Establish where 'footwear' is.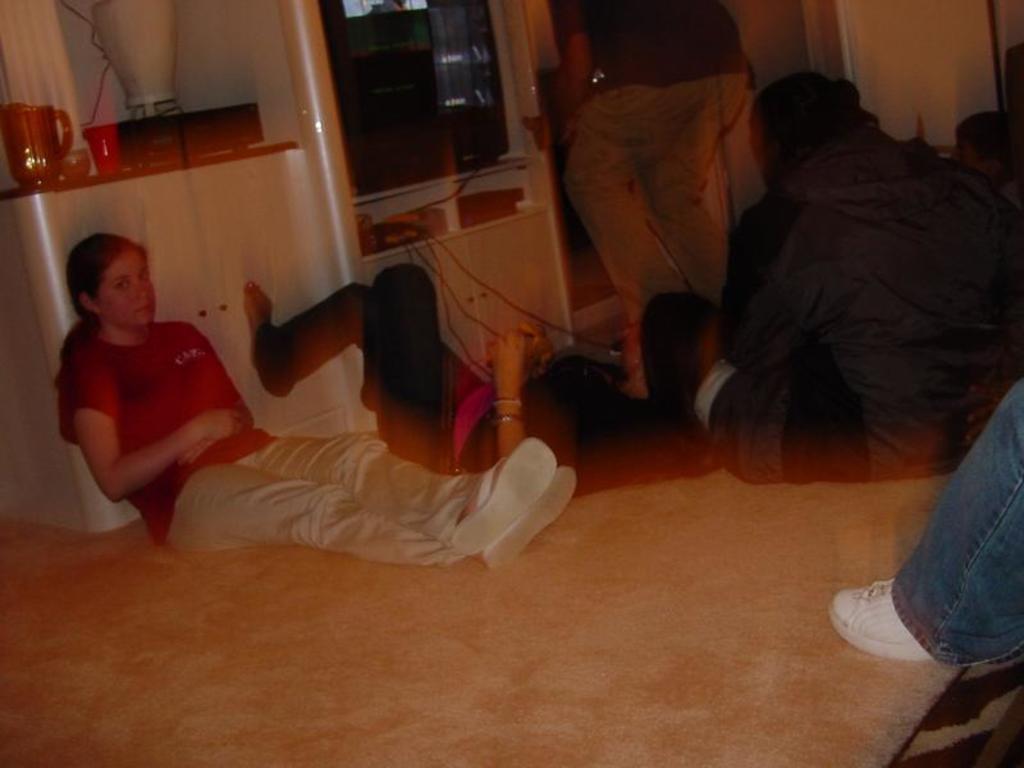
Established at select_region(826, 575, 923, 655).
